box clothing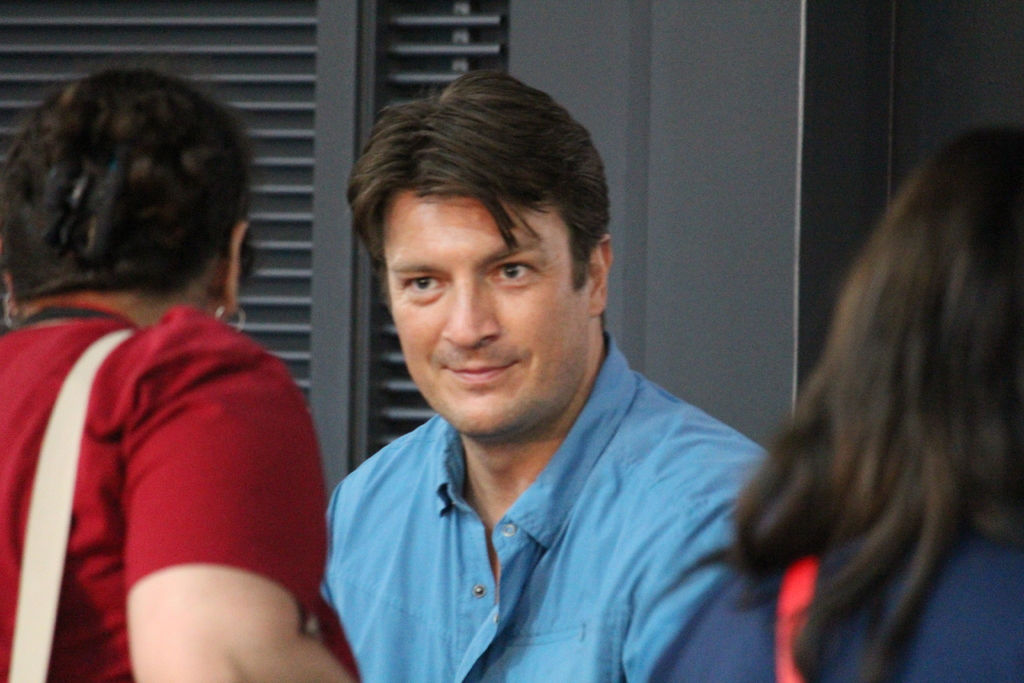
0 299 367 682
